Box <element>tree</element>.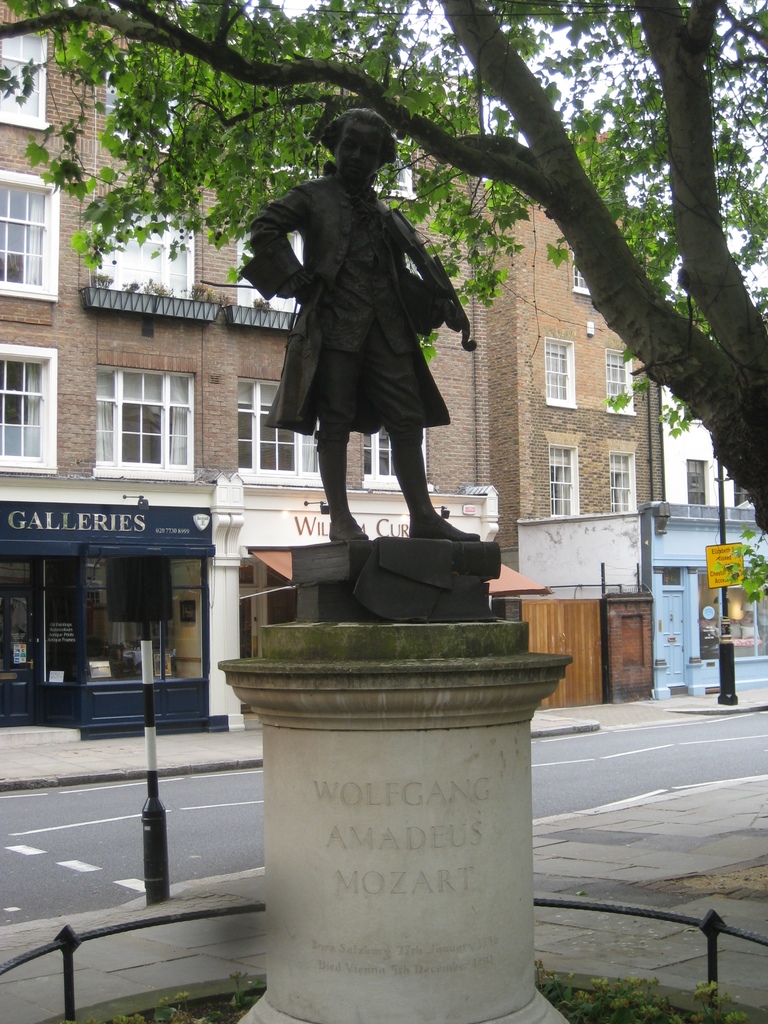
locate(59, 17, 703, 712).
